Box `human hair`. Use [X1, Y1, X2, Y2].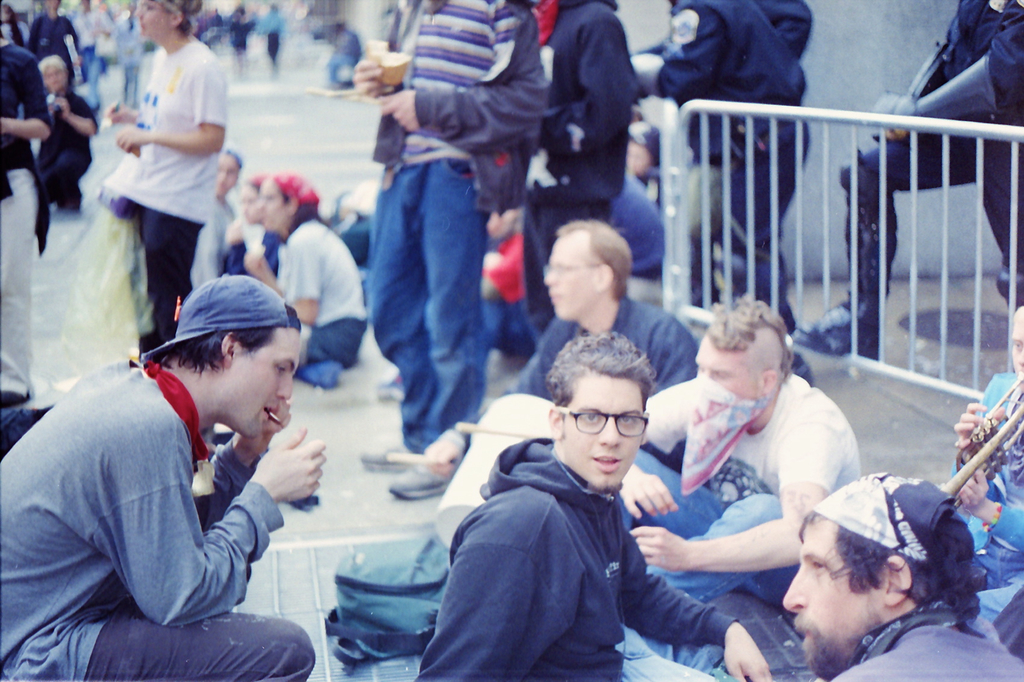
[38, 54, 78, 85].
